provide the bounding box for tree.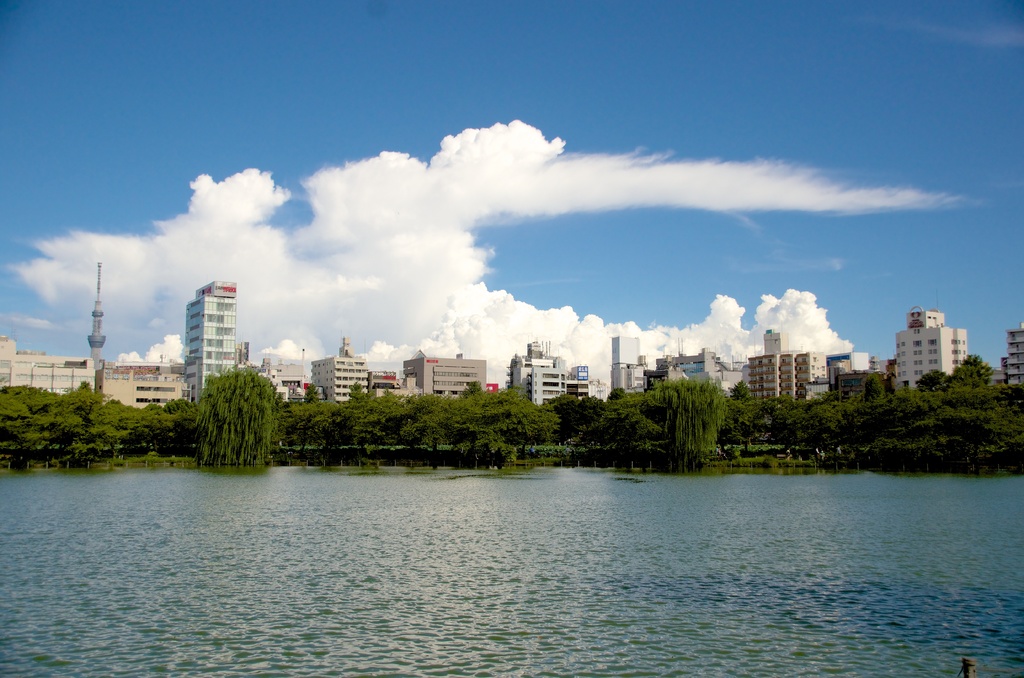
[88,410,122,462].
